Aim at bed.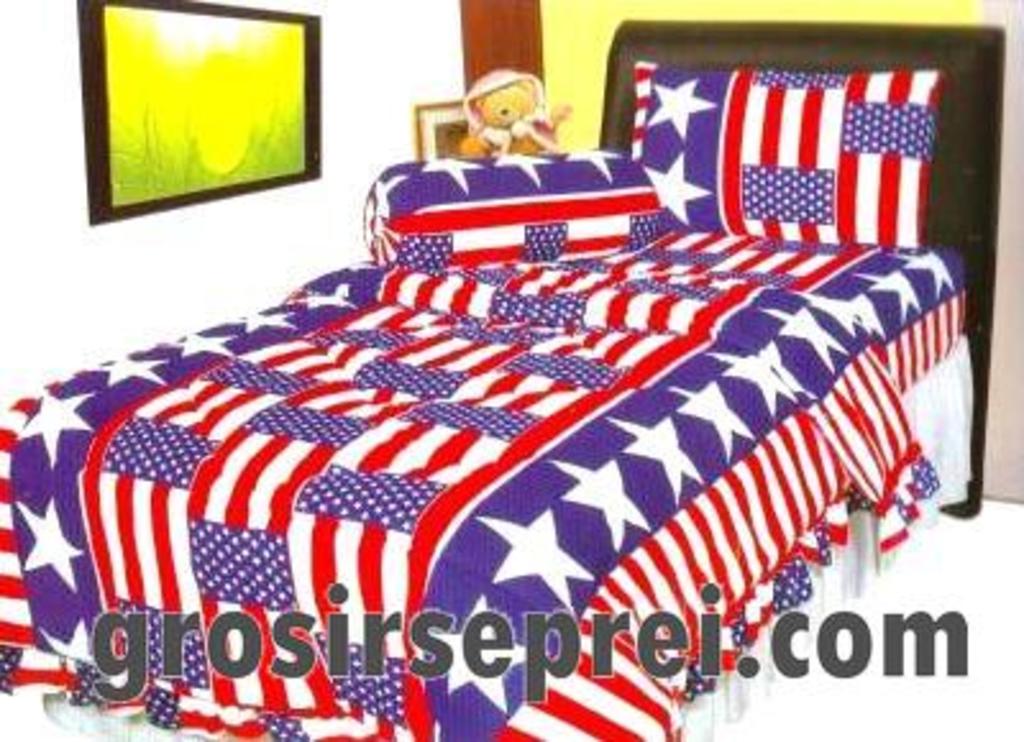
Aimed at [8,49,975,724].
